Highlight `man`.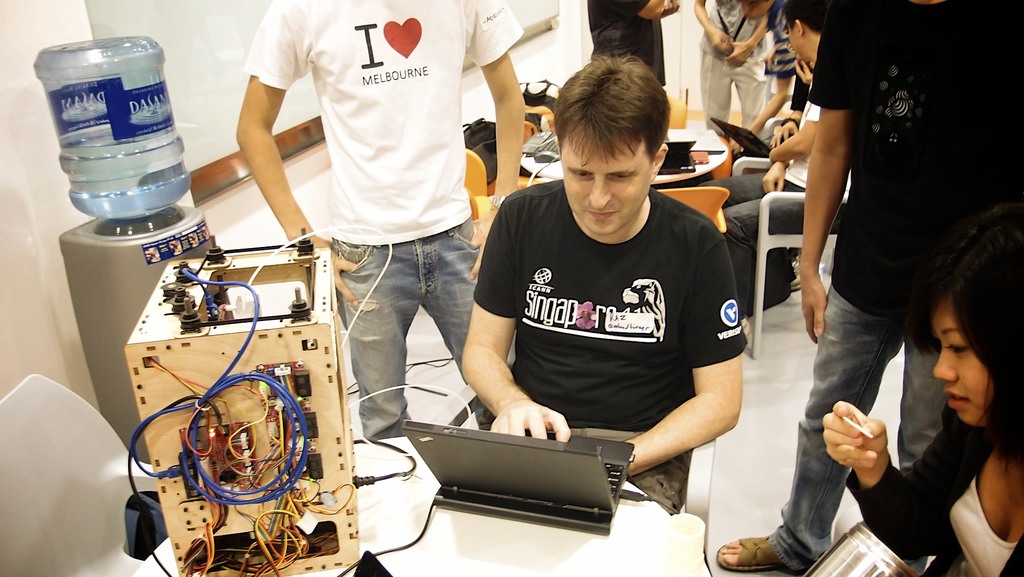
Highlighted region: left=386, top=45, right=764, bottom=523.
